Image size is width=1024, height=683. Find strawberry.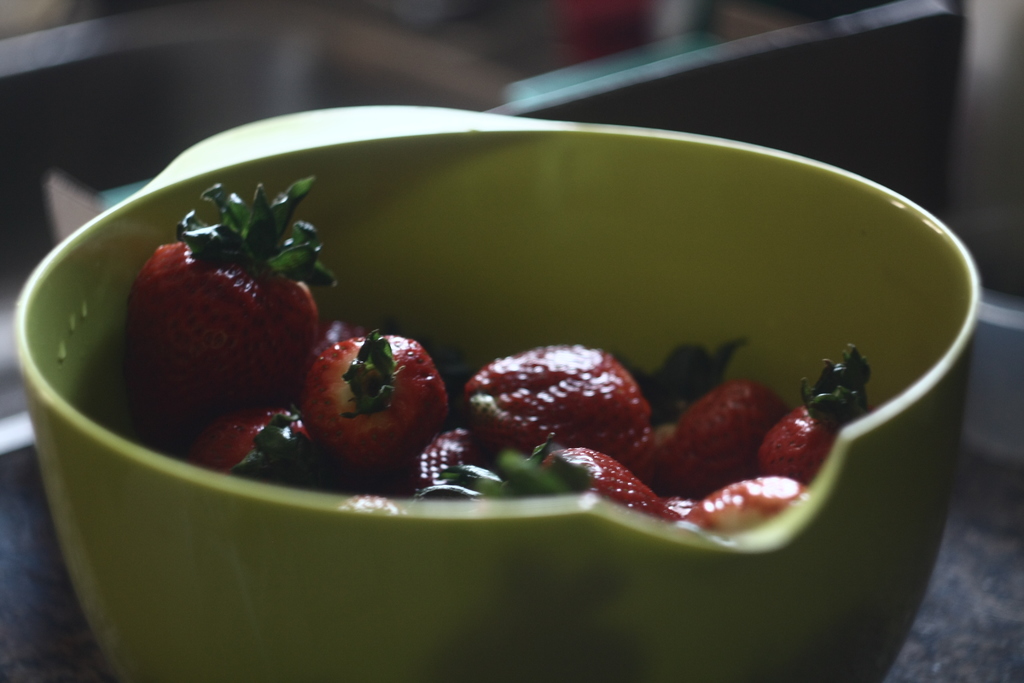
414, 437, 680, 522.
